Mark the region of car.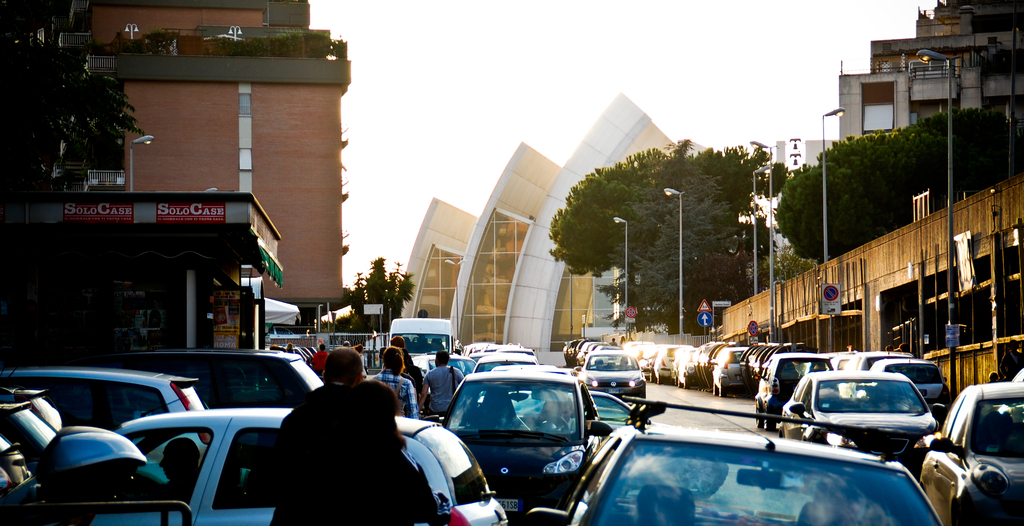
Region: [582,349,648,413].
